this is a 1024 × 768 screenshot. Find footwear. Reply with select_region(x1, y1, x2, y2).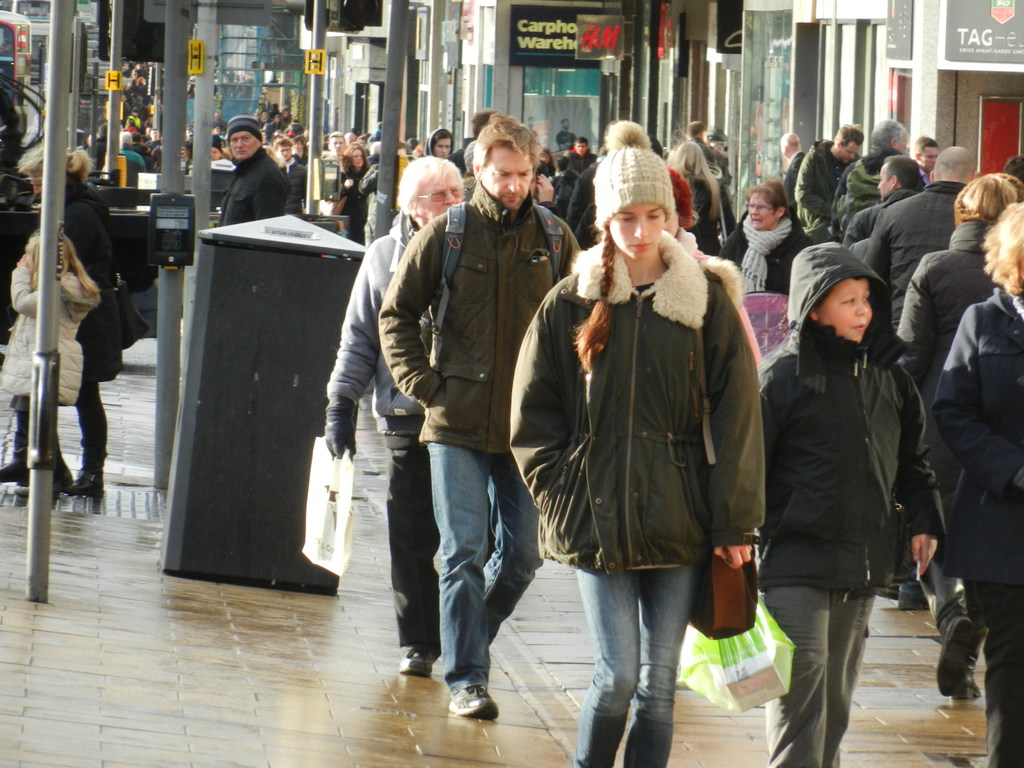
select_region(957, 628, 989, 703).
